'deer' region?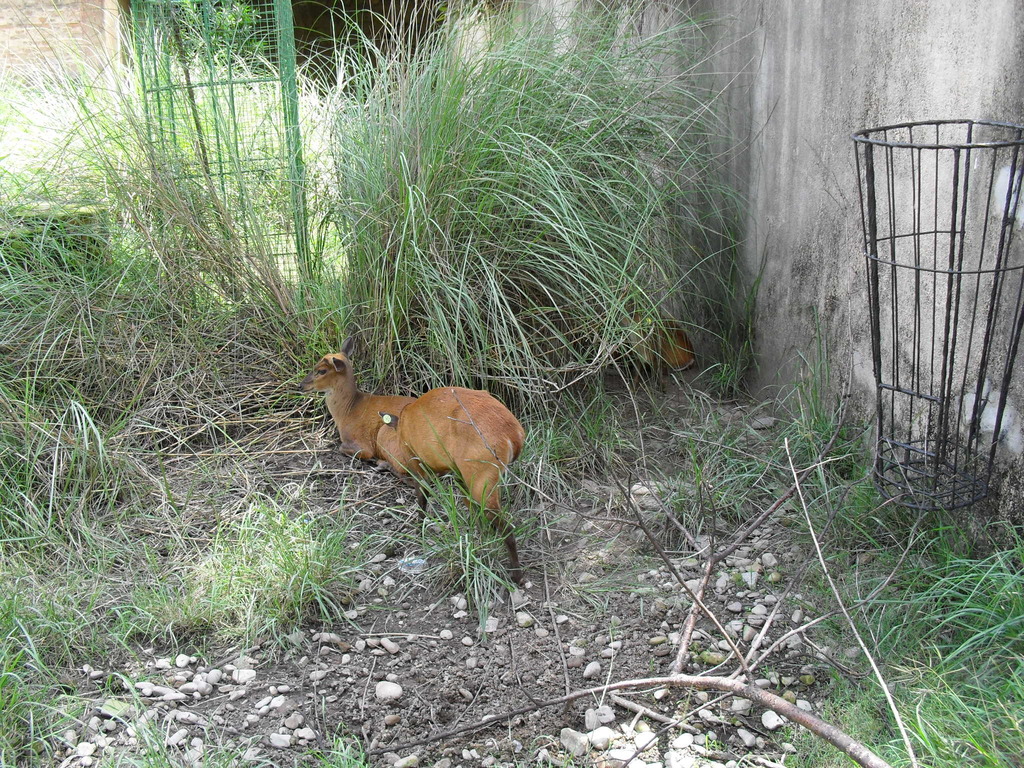
detection(300, 332, 529, 588)
